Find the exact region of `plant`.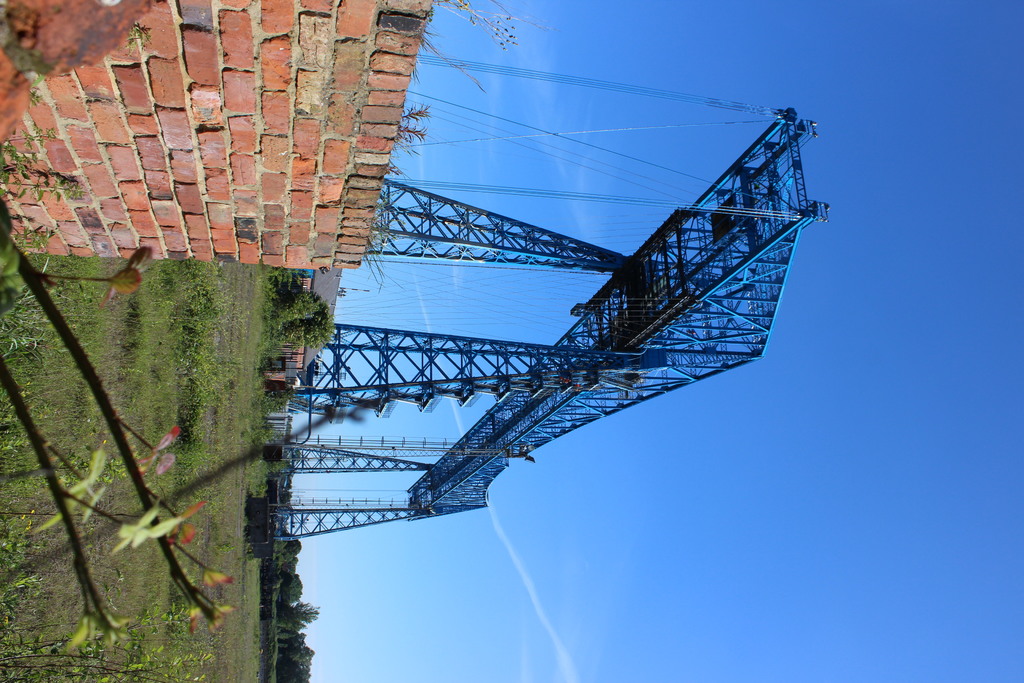
Exact region: select_region(3, 0, 60, 40).
